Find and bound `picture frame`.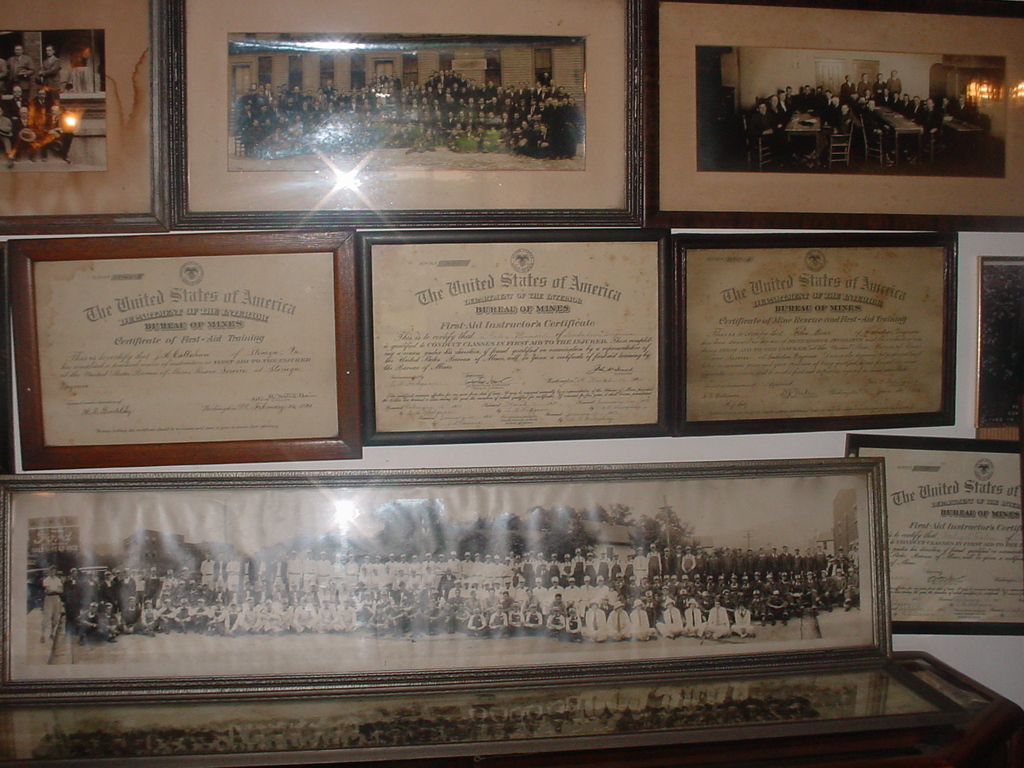
Bound: <box>0,0,168,236</box>.
